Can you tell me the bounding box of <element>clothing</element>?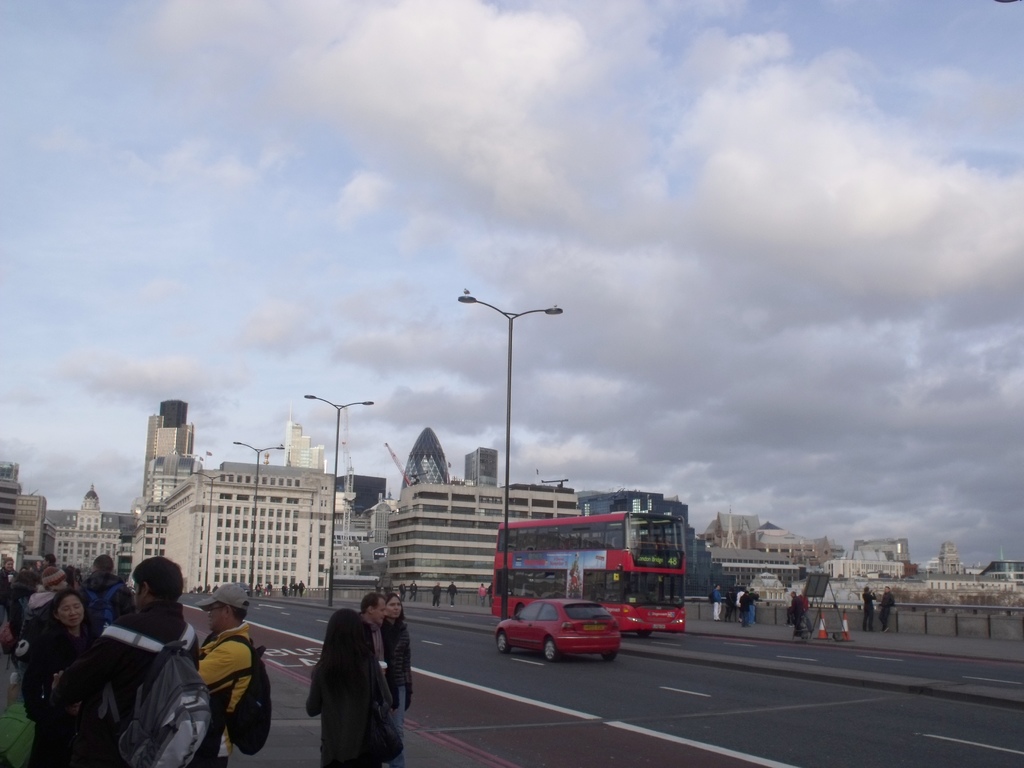
pyautogui.locateOnScreen(398, 588, 406, 607).
